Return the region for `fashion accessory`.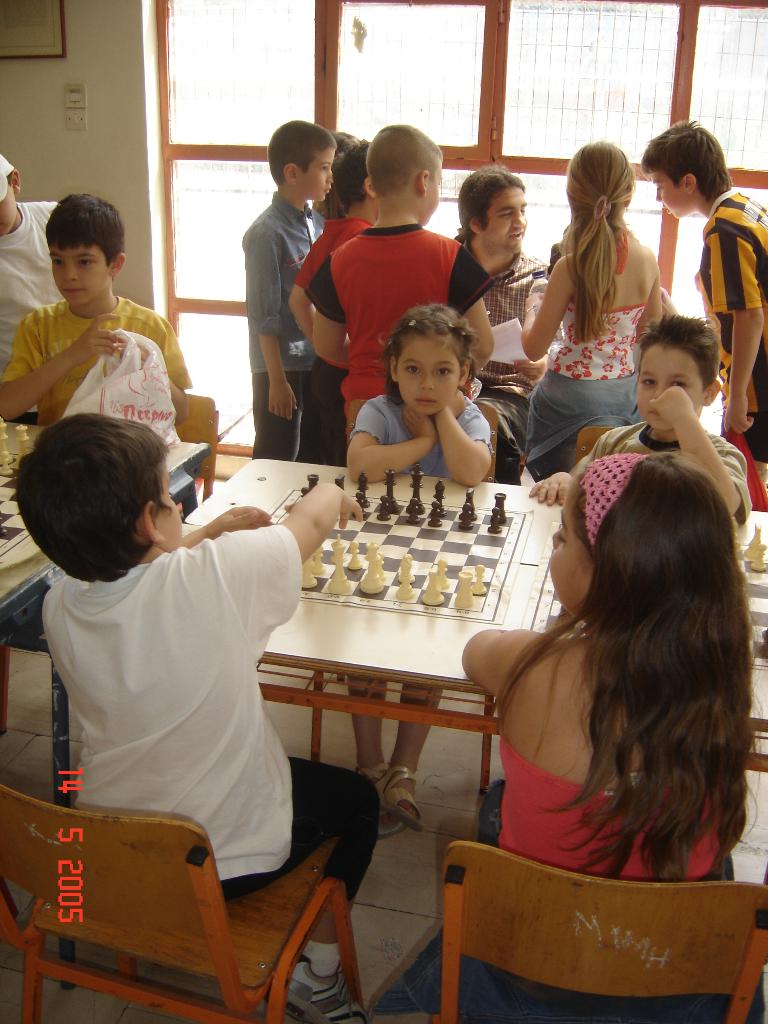
<box>280,956,369,1023</box>.
